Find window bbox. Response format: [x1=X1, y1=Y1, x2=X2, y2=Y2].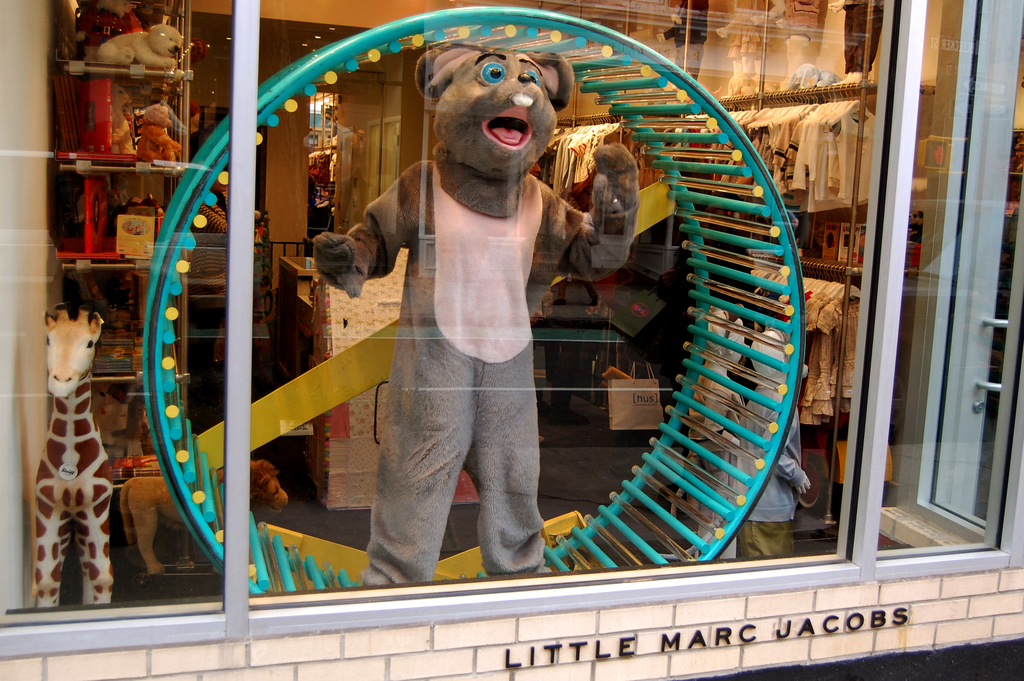
[x1=0, y1=0, x2=1023, y2=656].
